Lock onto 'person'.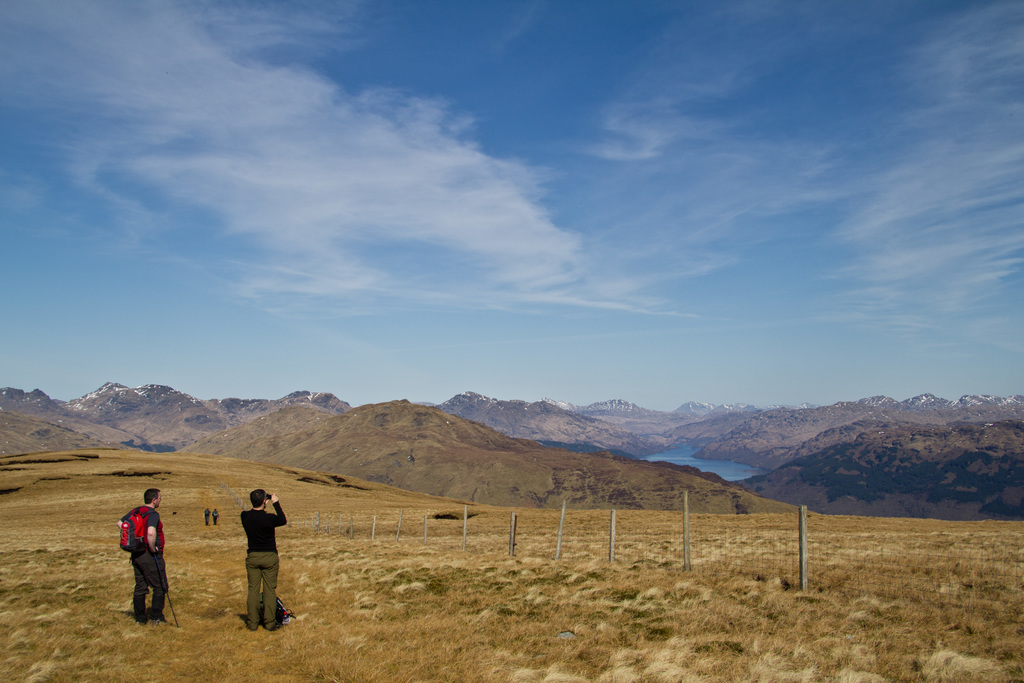
Locked: <region>234, 491, 291, 637</region>.
